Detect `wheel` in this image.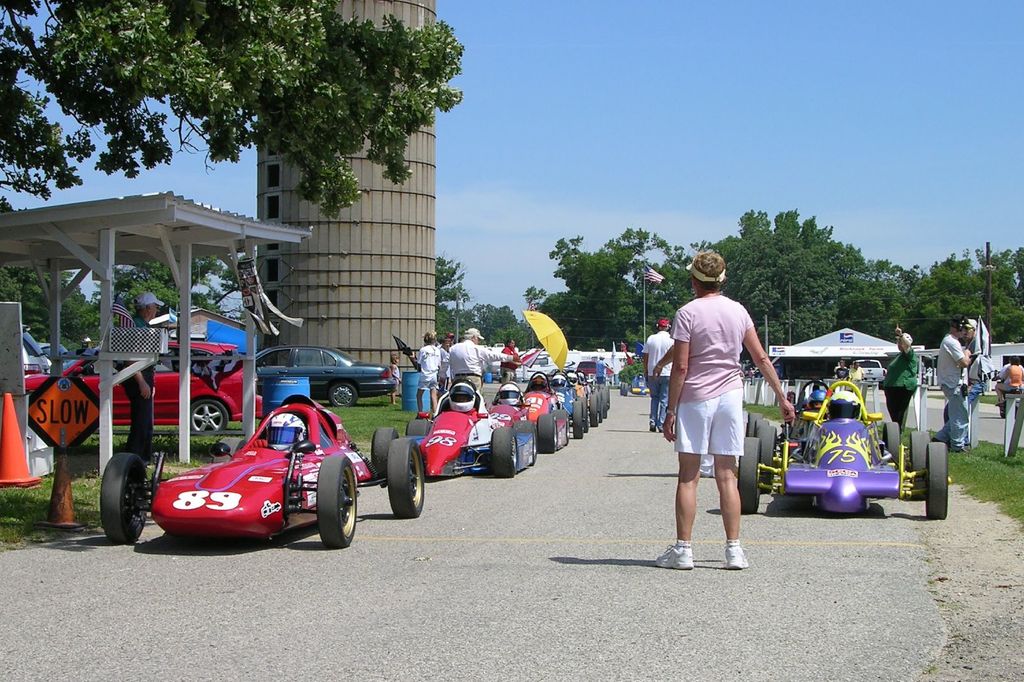
Detection: (x1=536, y1=410, x2=558, y2=459).
